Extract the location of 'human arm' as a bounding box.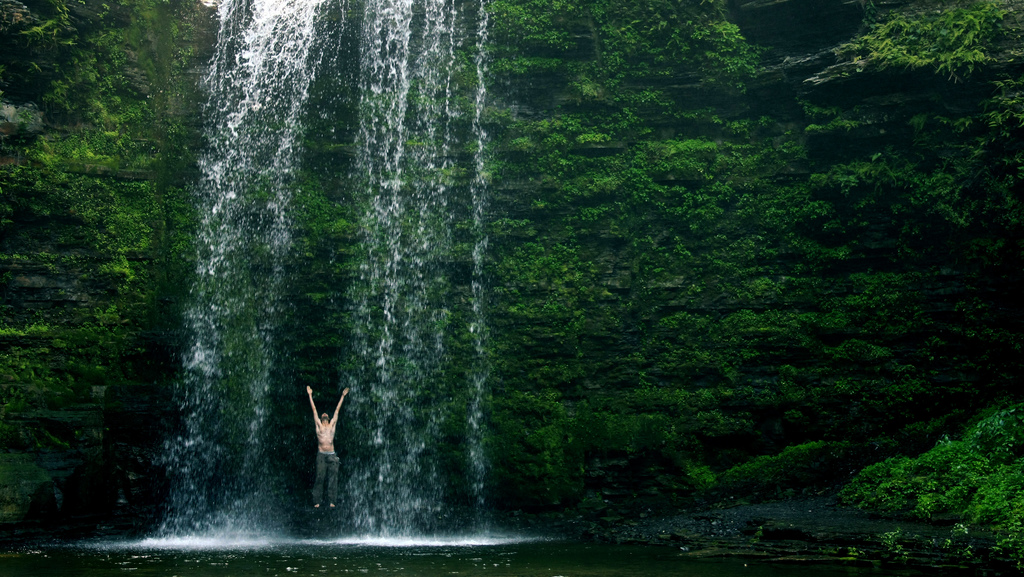
{"left": 330, "top": 384, "right": 351, "bottom": 430}.
